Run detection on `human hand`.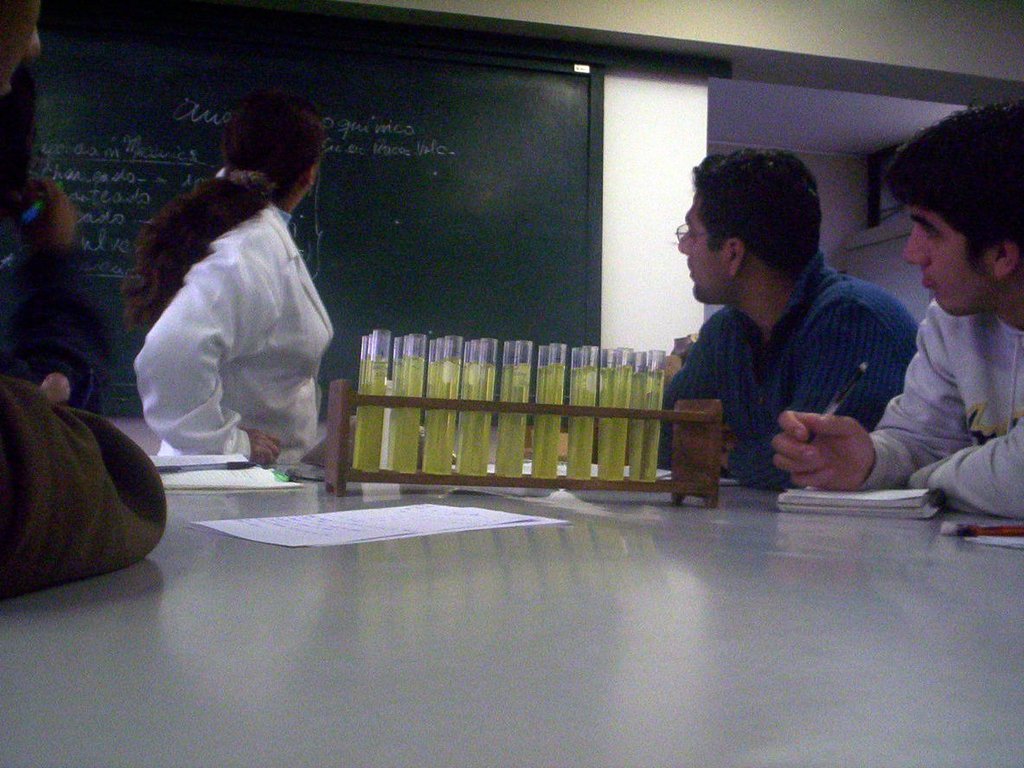
Result: bbox(241, 424, 284, 470).
